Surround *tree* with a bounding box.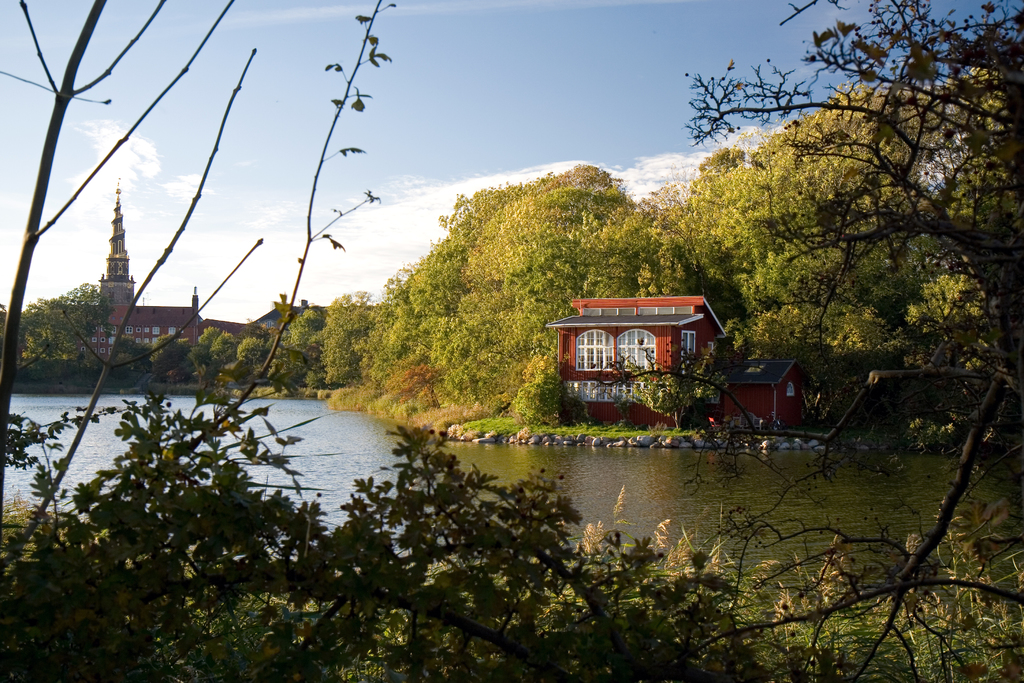
bbox=[686, 0, 1023, 513].
